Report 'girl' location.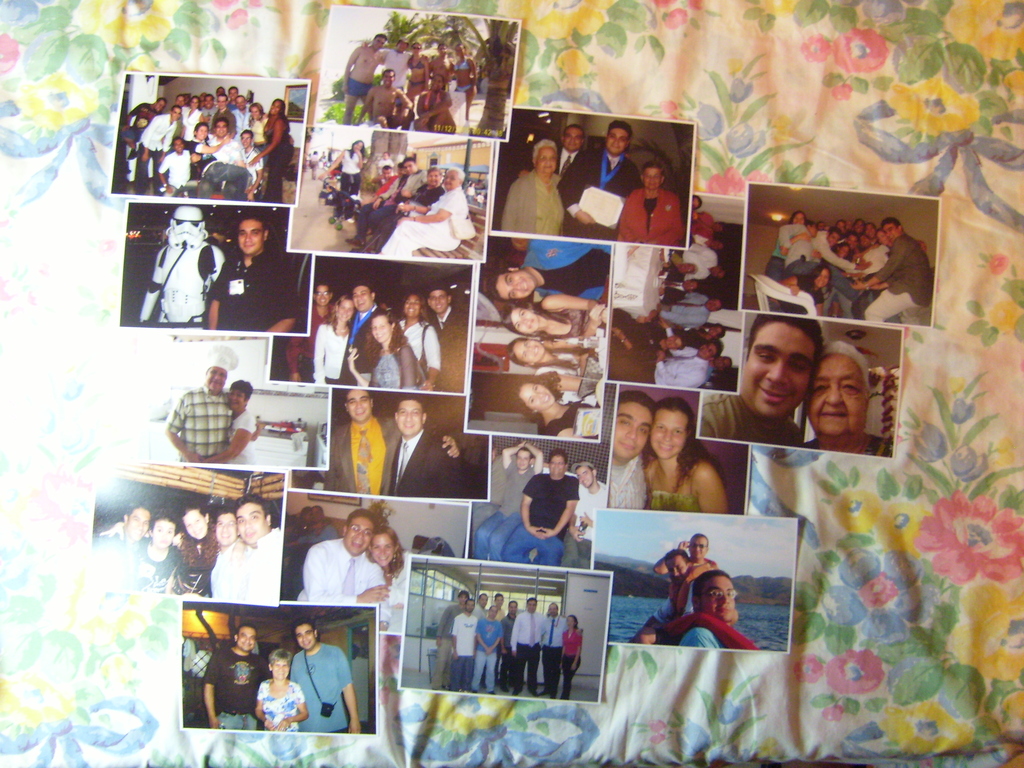
Report: region(408, 38, 430, 99).
